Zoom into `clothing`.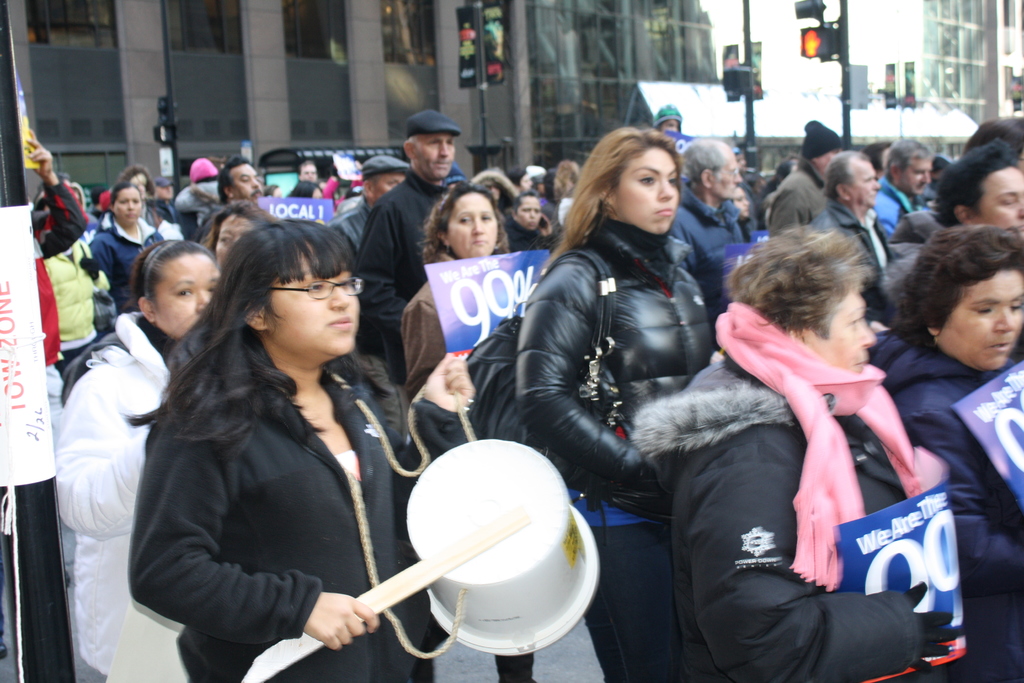
Zoom target: [673,299,927,682].
